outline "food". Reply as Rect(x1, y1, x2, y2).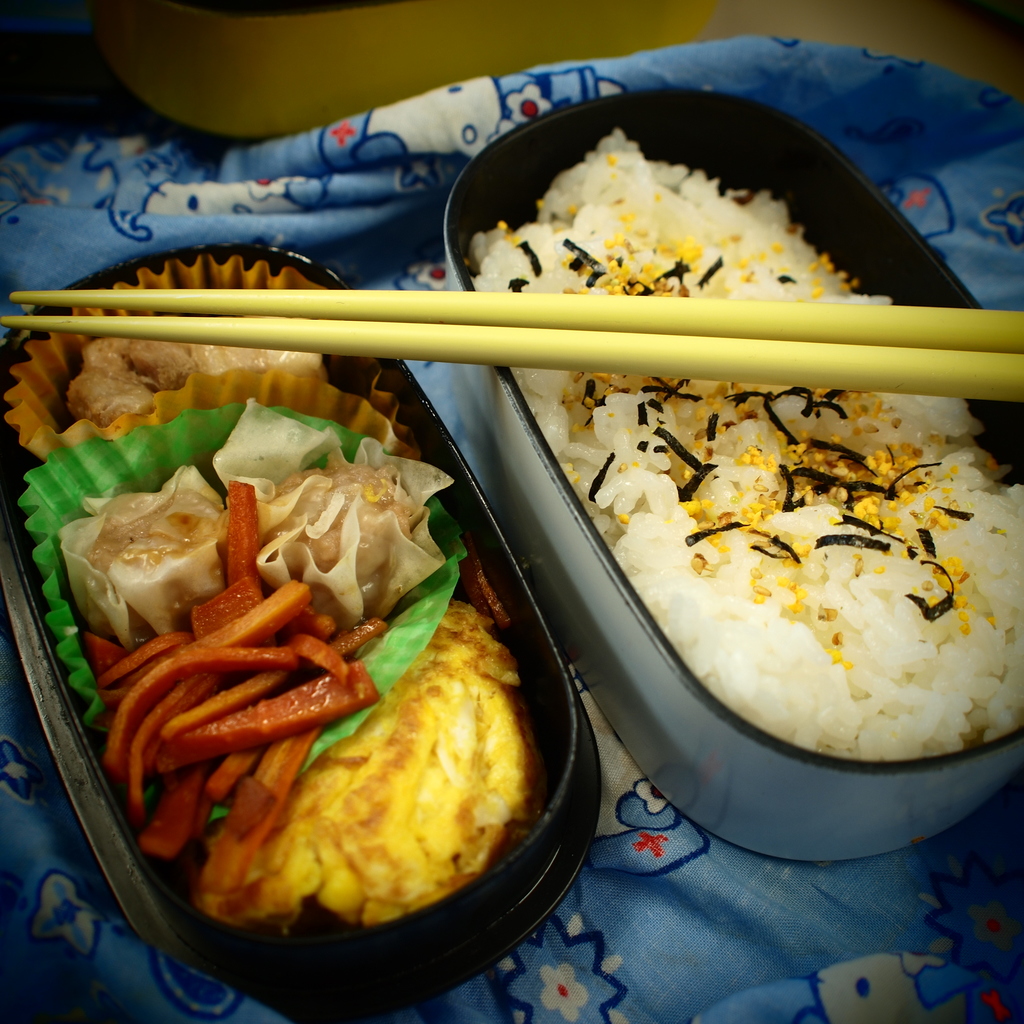
Rect(458, 125, 1023, 764).
